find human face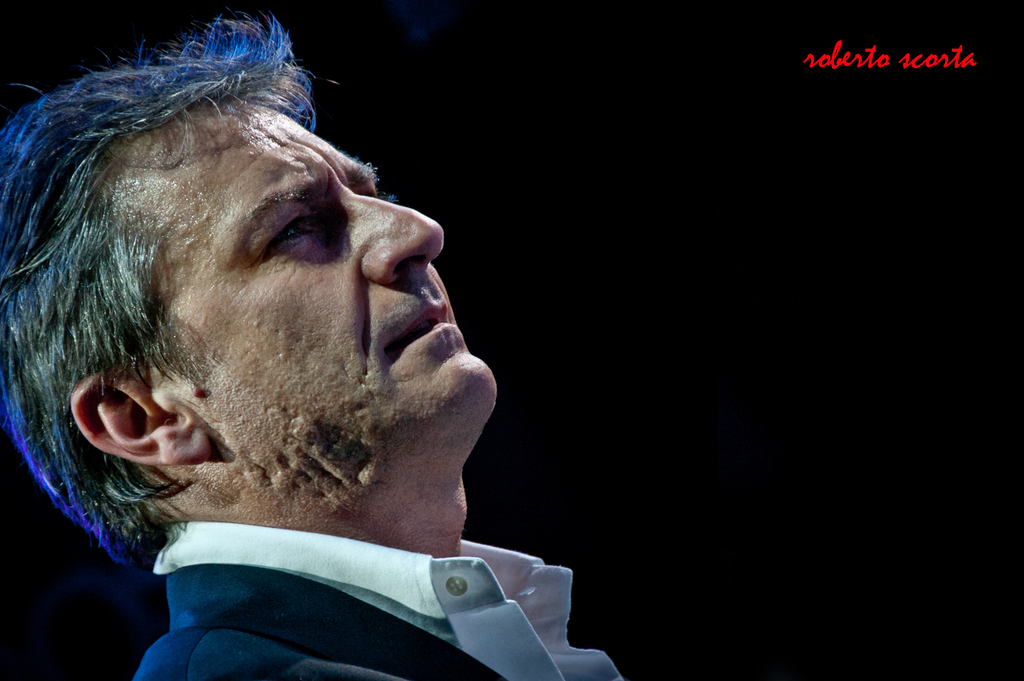
195/104/496/405
